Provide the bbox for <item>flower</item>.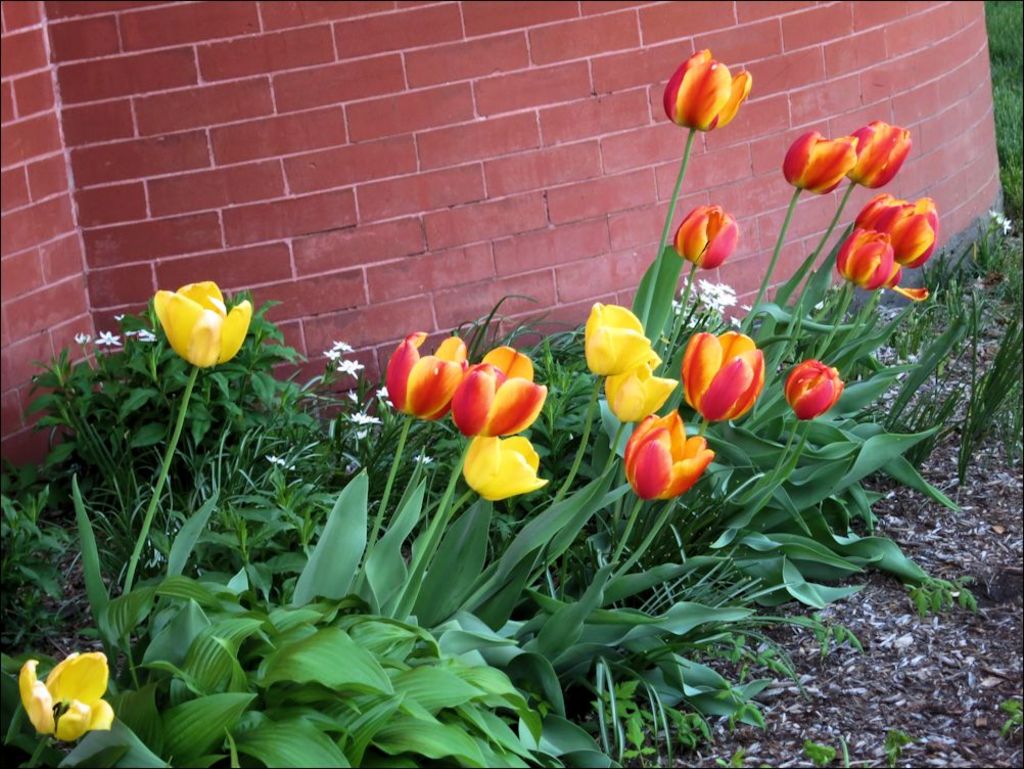
select_region(121, 326, 158, 341).
